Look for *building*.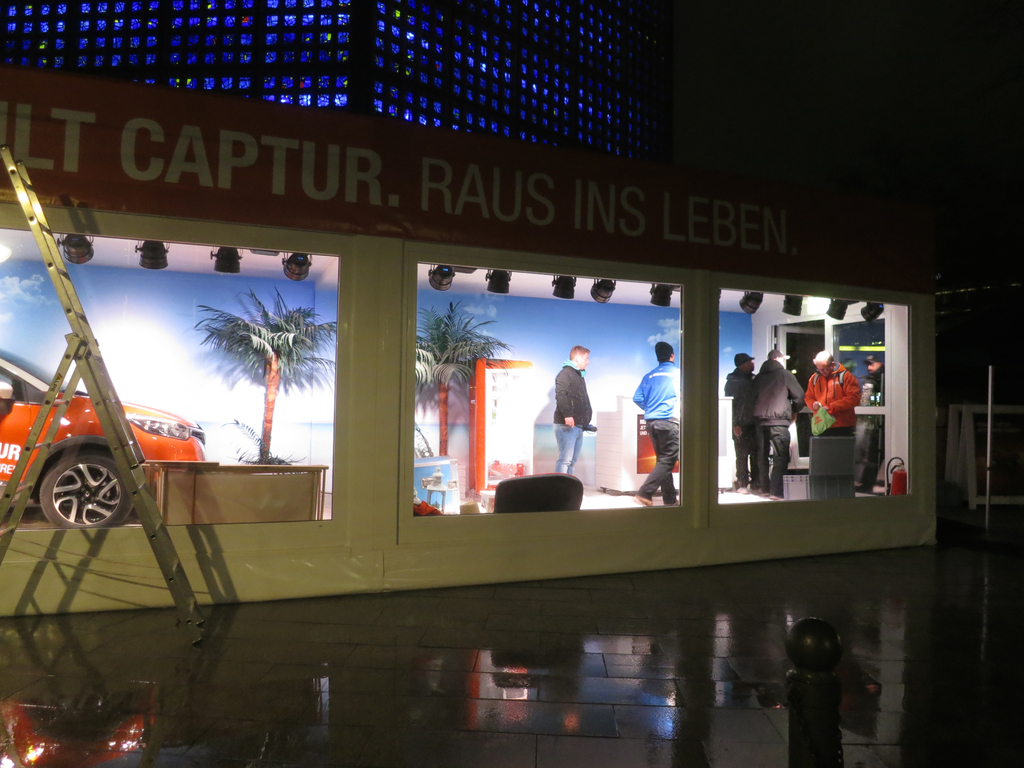
Found: (left=0, top=2, right=672, bottom=167).
